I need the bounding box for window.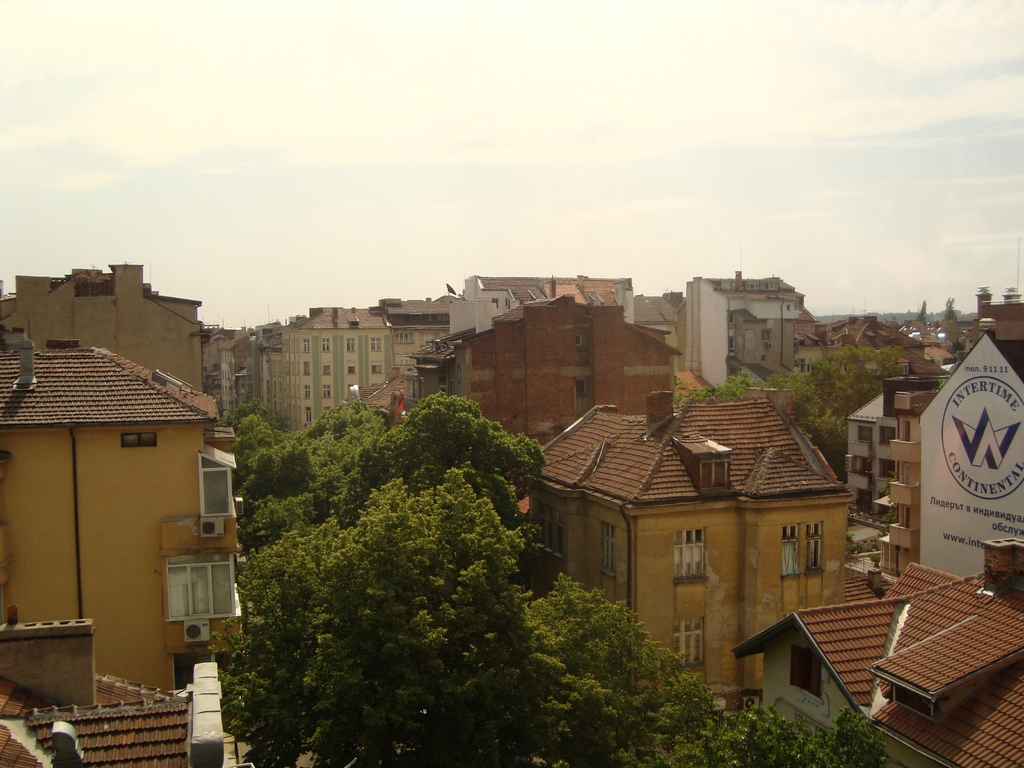
Here it is: (x1=782, y1=524, x2=796, y2=577).
